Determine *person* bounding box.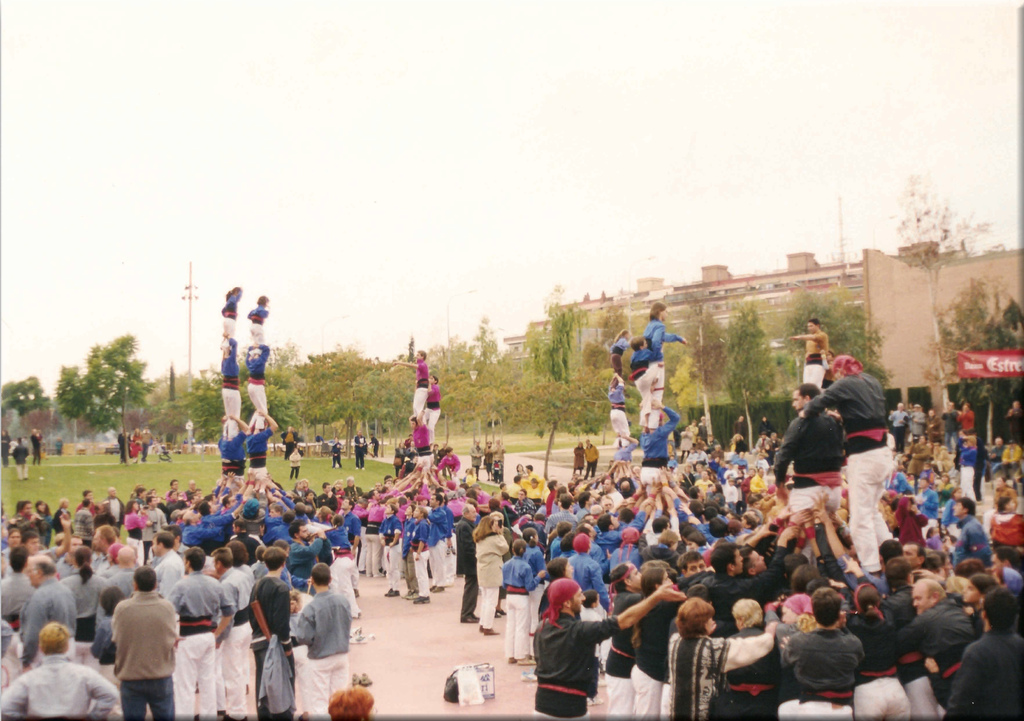
Determined: pyautogui.locateOnScreen(454, 508, 477, 621).
